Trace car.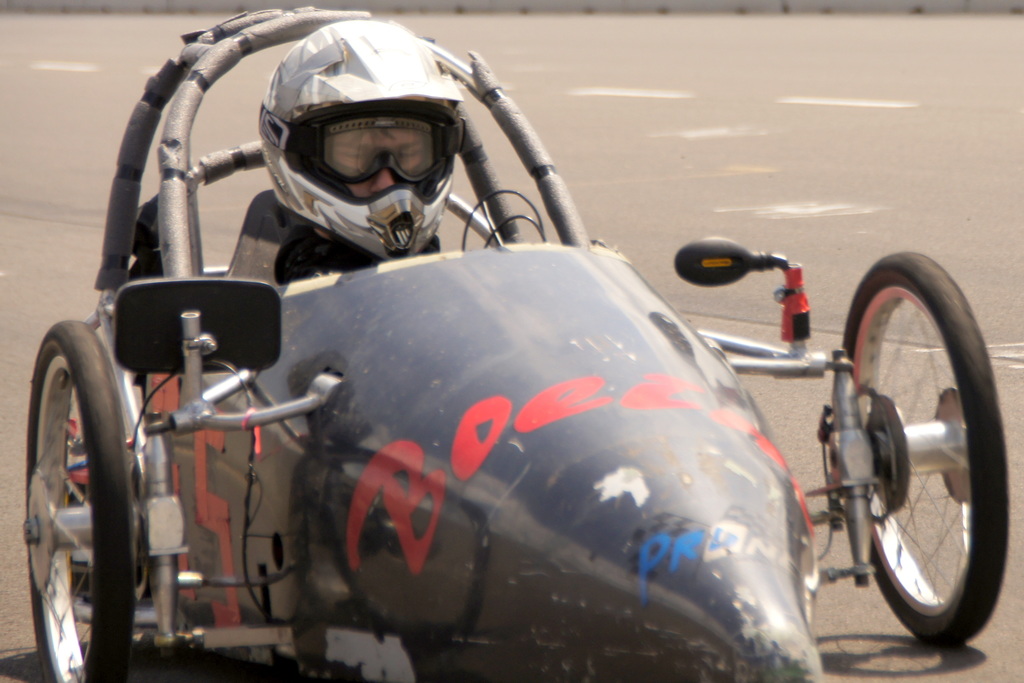
Traced to Rect(22, 8, 1011, 682).
